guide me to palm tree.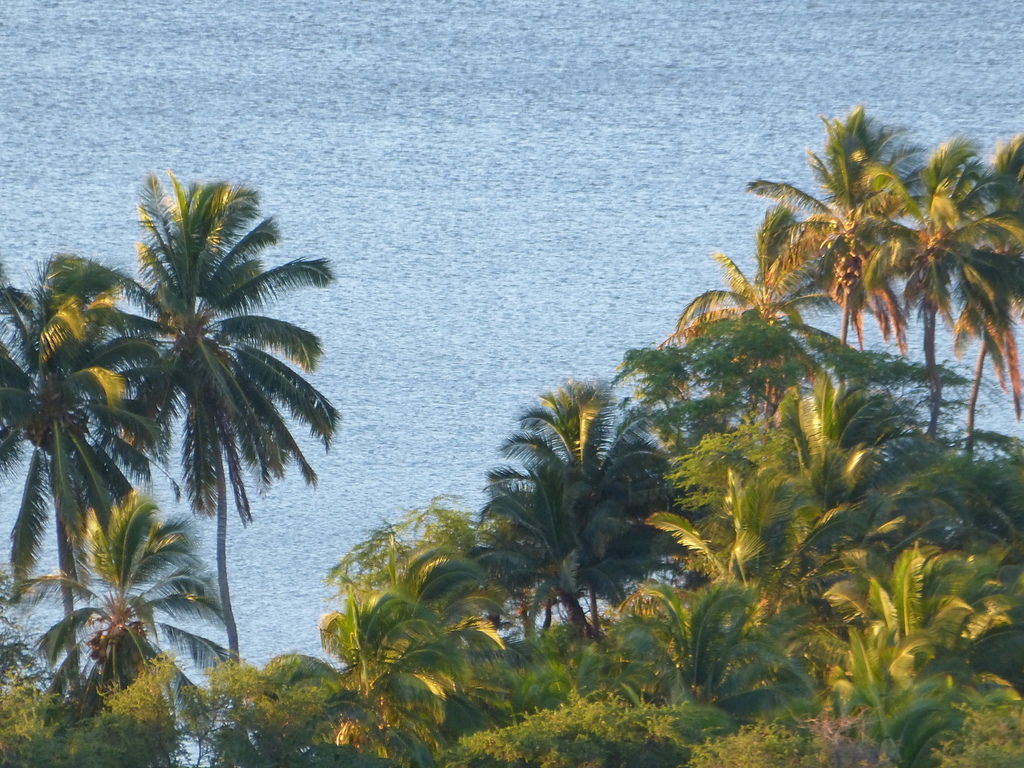
Guidance: [x1=643, y1=601, x2=758, y2=687].
